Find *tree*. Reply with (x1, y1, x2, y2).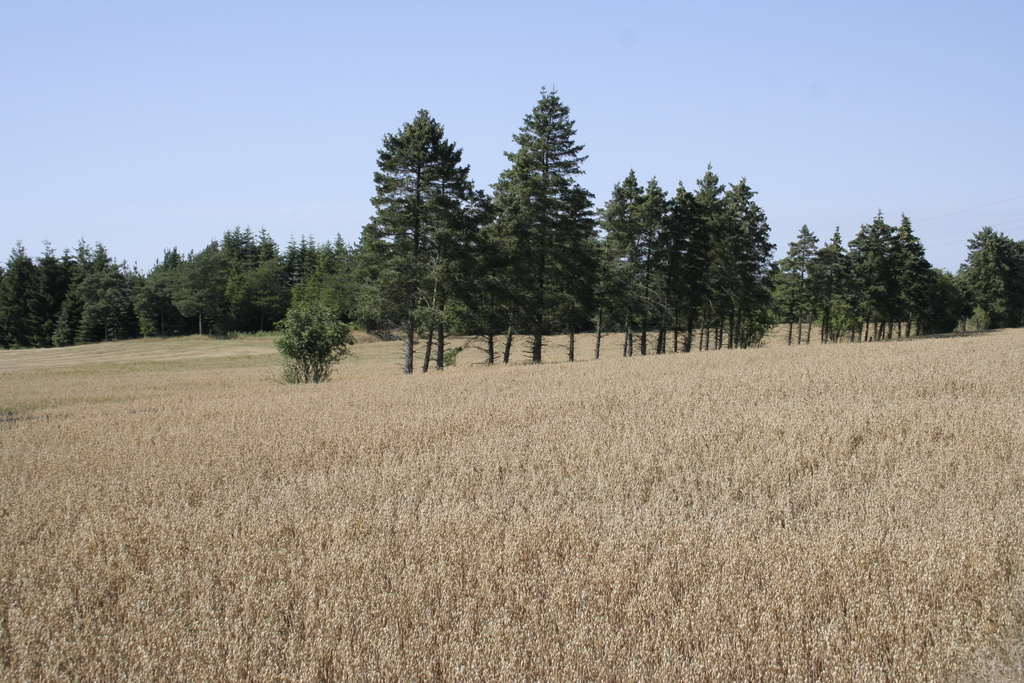
(276, 258, 349, 384).
